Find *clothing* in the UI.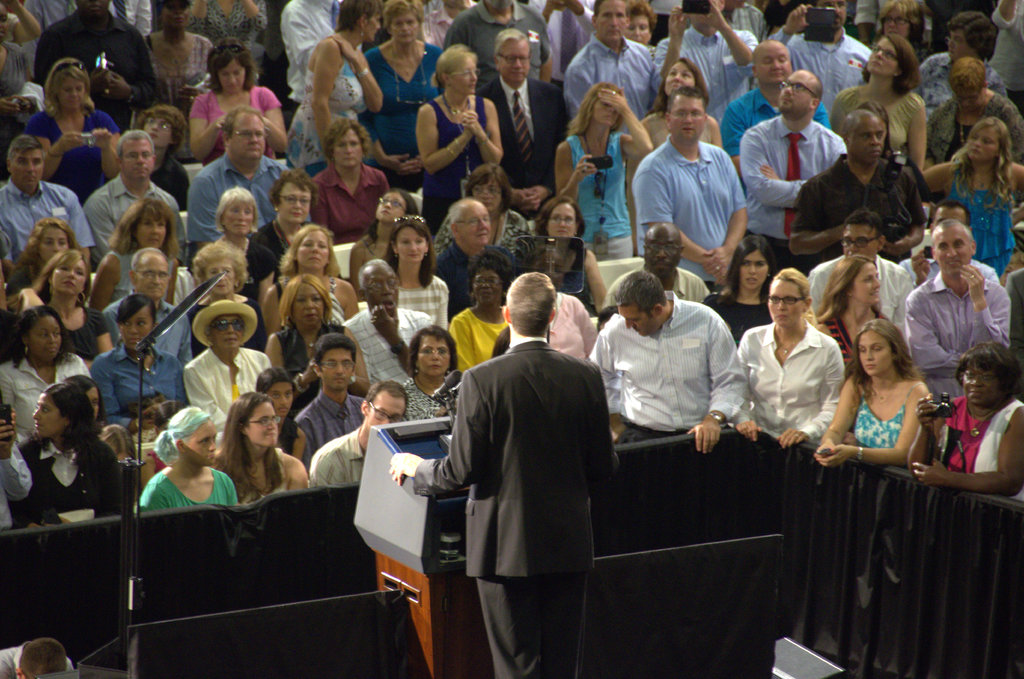
UI element at bbox=[186, 343, 271, 441].
